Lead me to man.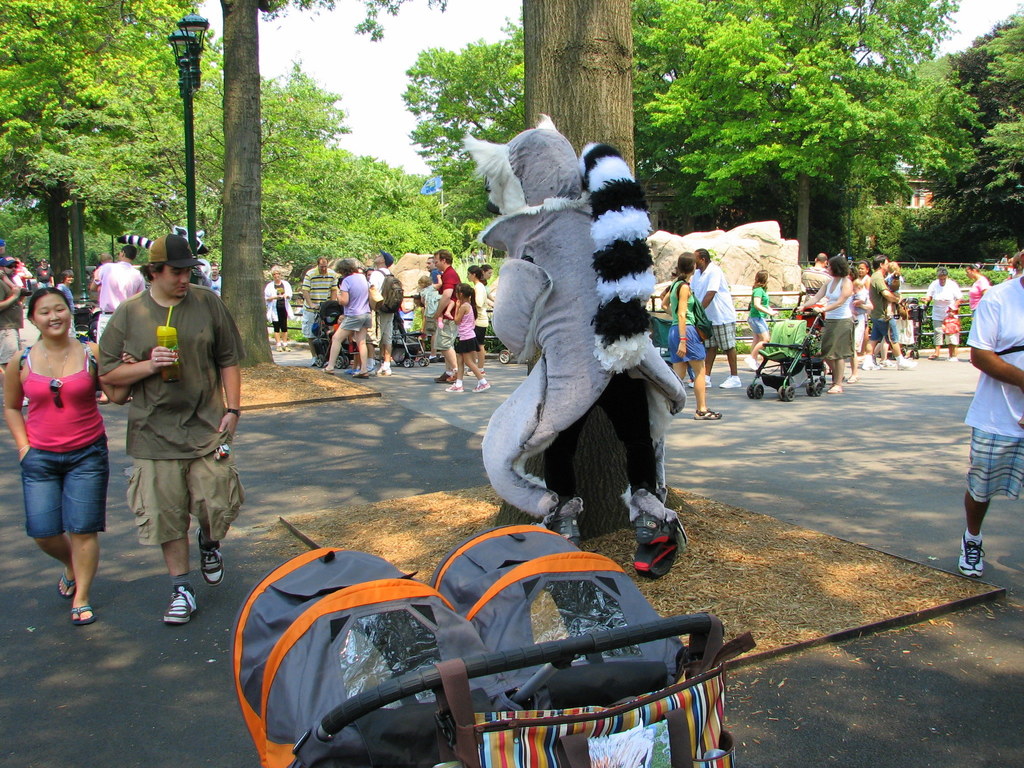
Lead to bbox=[35, 258, 55, 289].
